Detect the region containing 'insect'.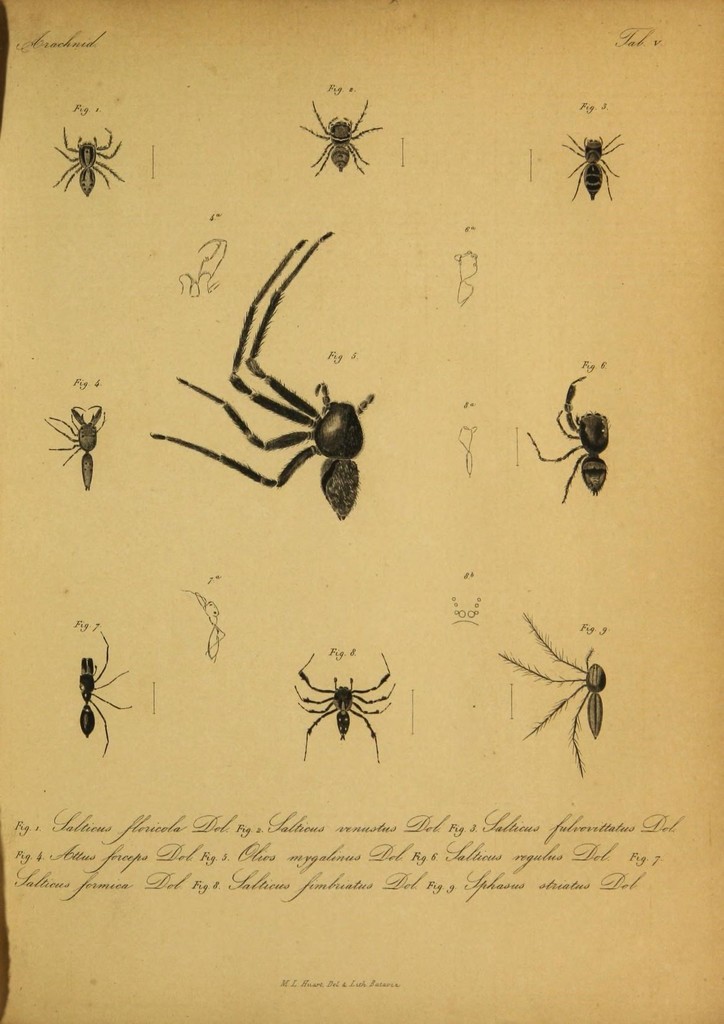
{"left": 497, "top": 612, "right": 607, "bottom": 777}.
